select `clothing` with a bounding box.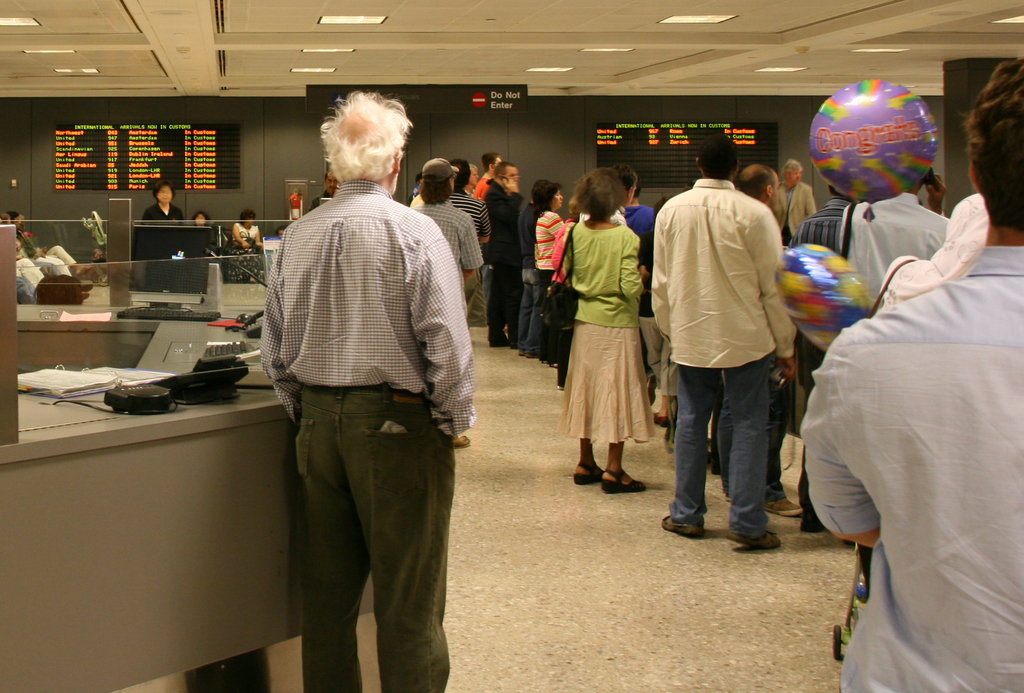
BBox(474, 170, 494, 193).
